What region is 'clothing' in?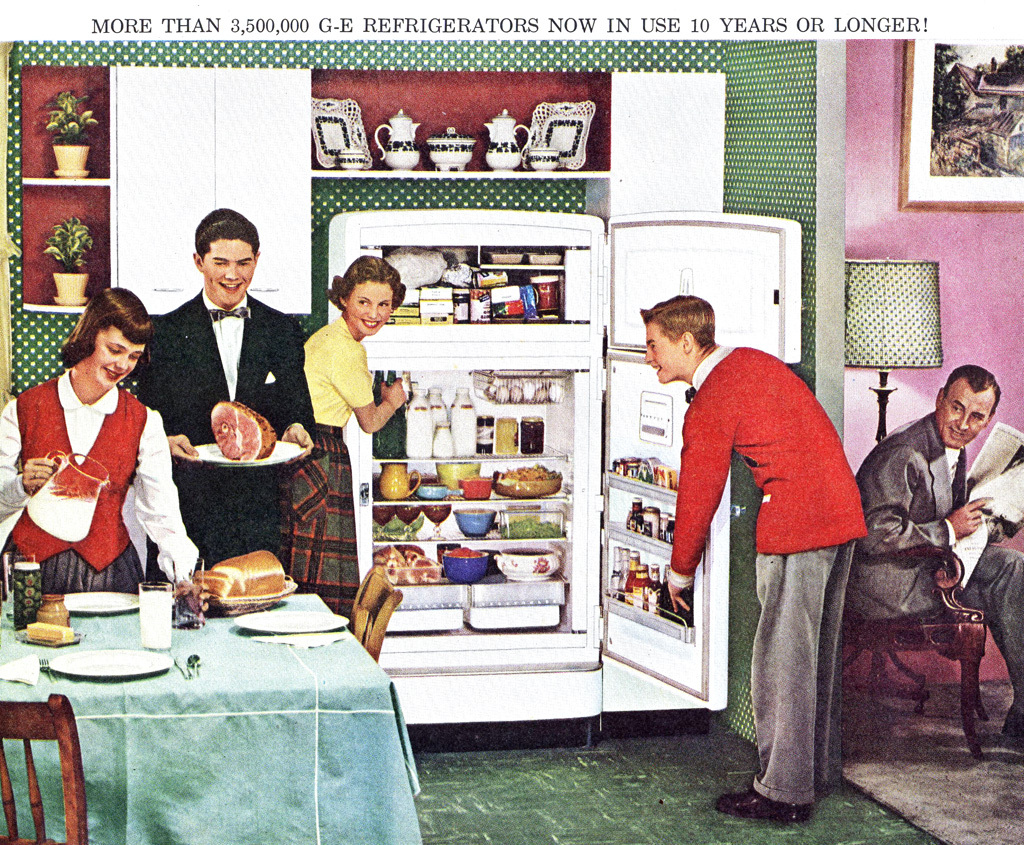
rect(667, 340, 879, 580).
